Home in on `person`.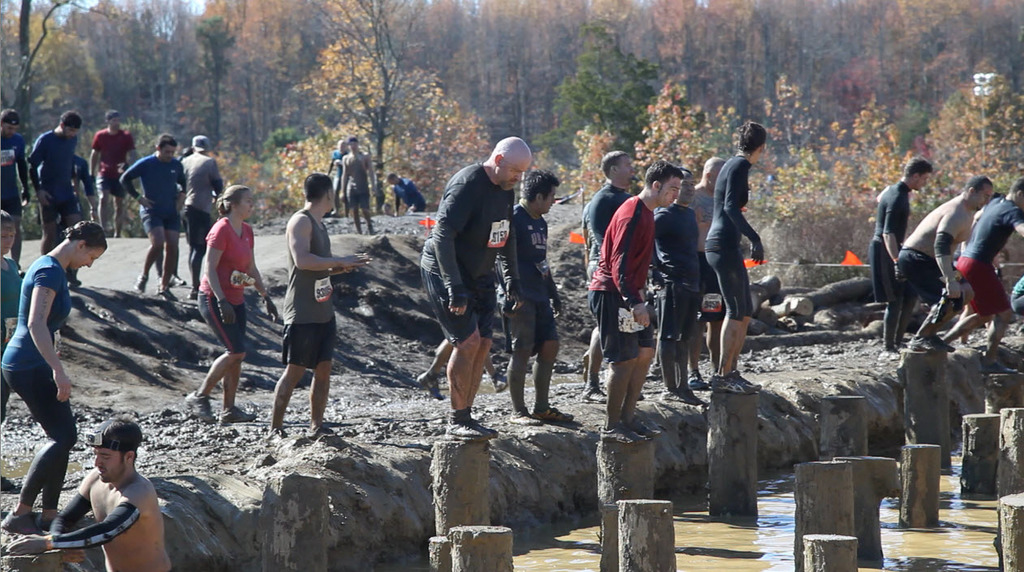
Homed in at [336,131,377,228].
